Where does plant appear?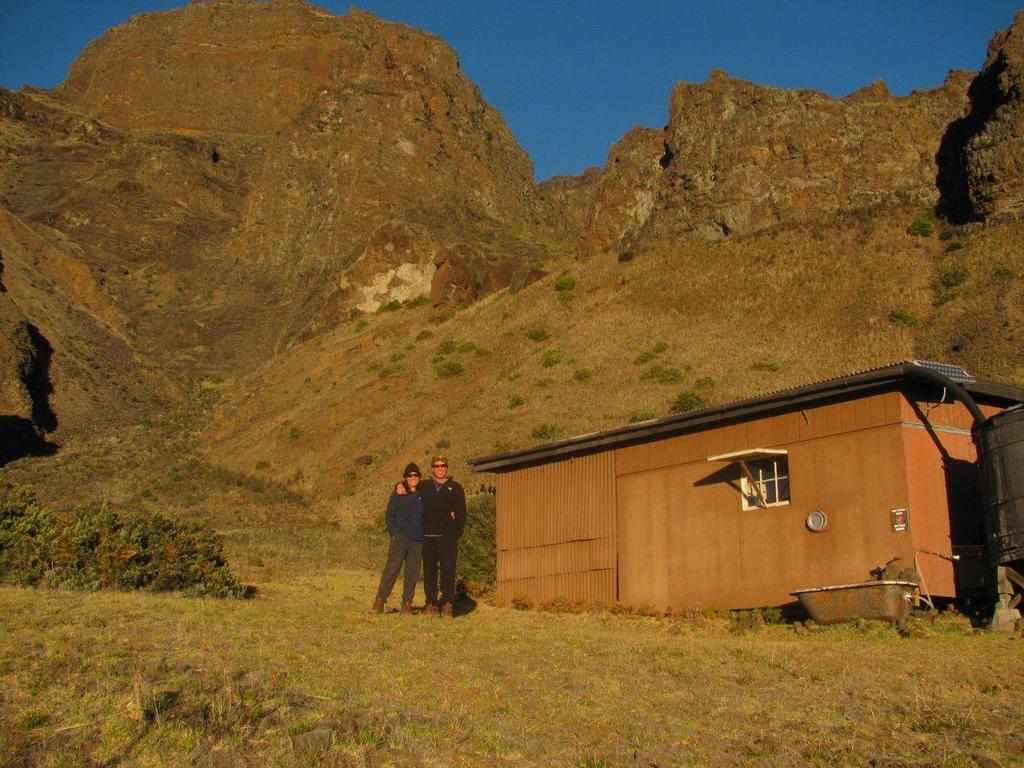
Appears at [649,338,670,351].
